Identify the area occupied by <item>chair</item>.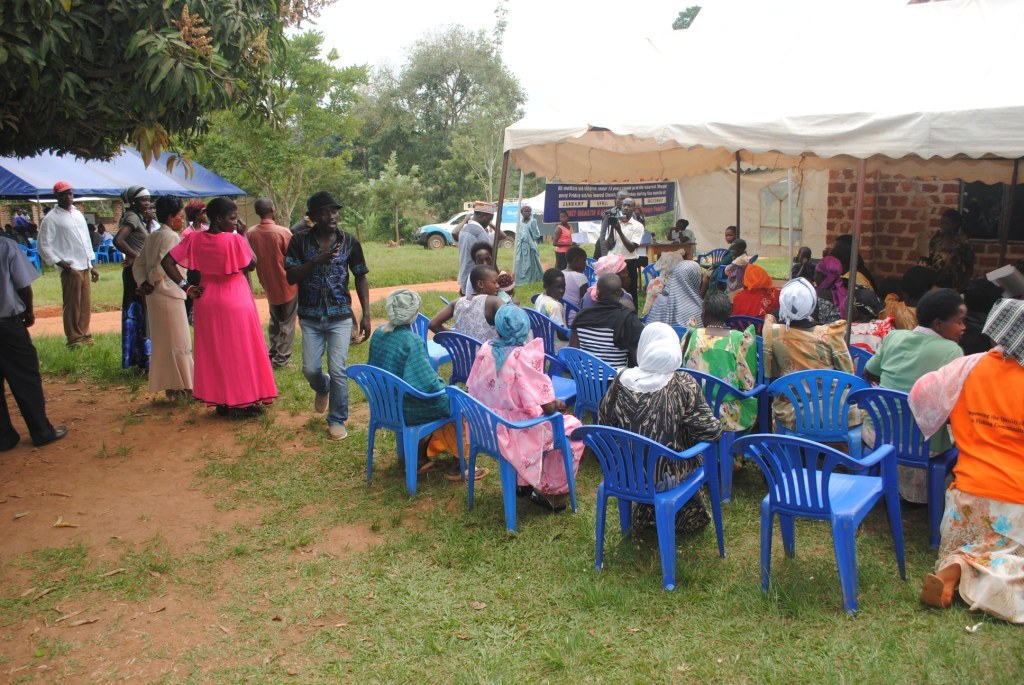
Area: bbox=(433, 329, 487, 386).
